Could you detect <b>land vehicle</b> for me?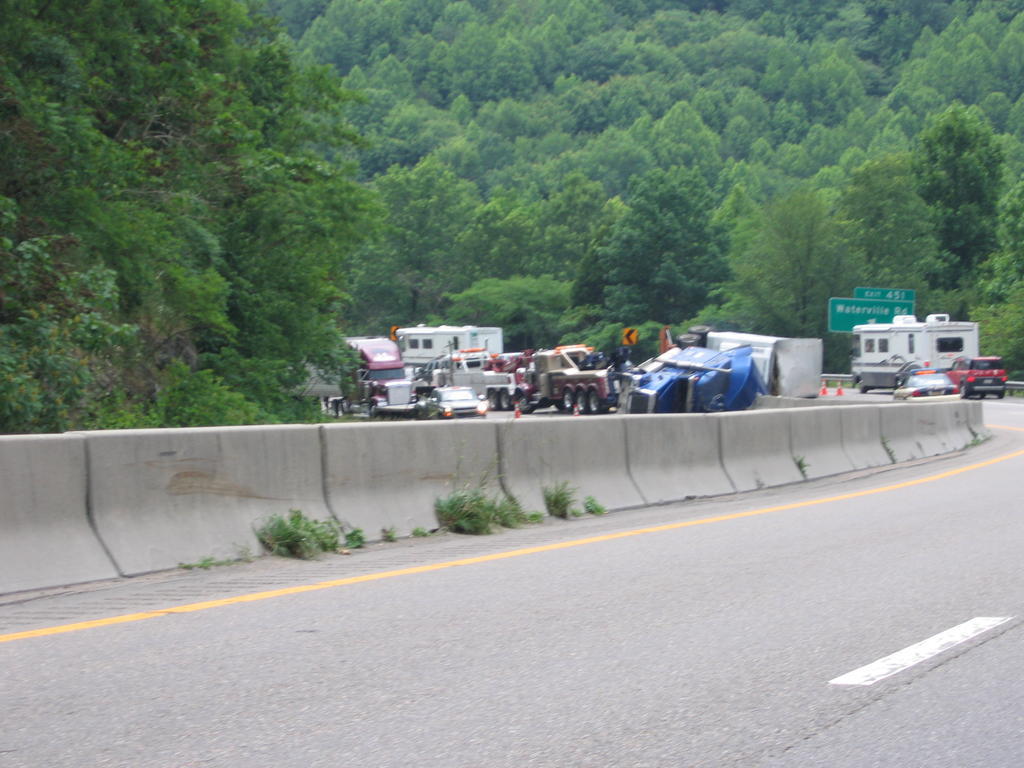
Detection result: Rect(946, 350, 1016, 404).
